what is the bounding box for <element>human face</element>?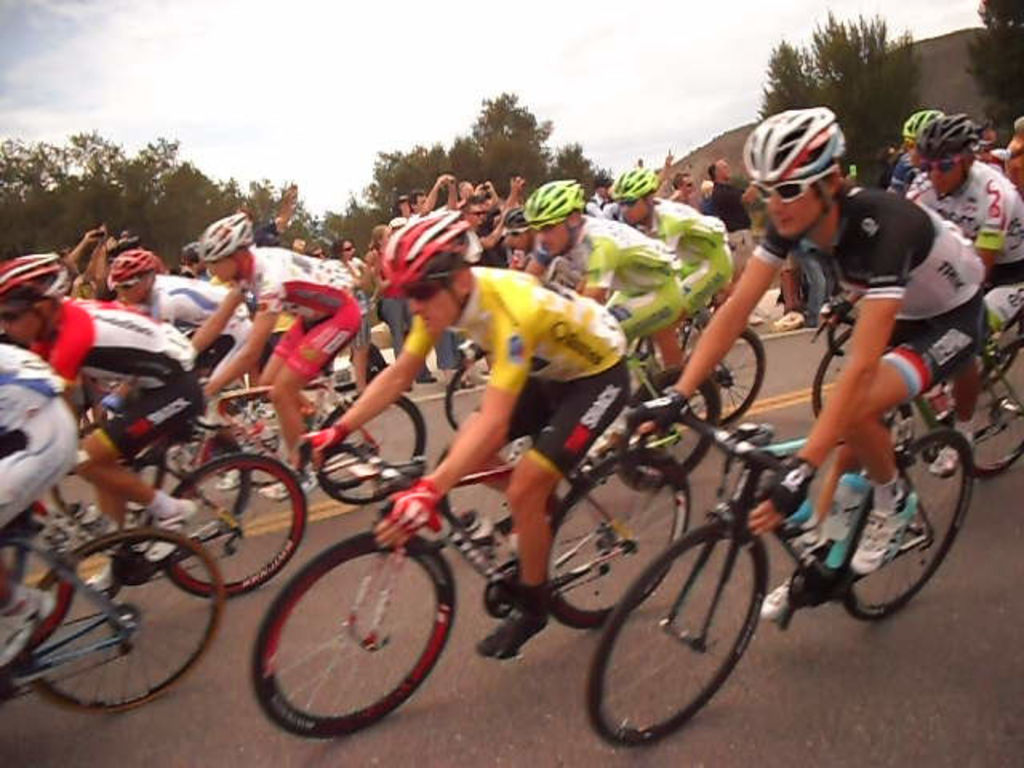
533 219 568 253.
